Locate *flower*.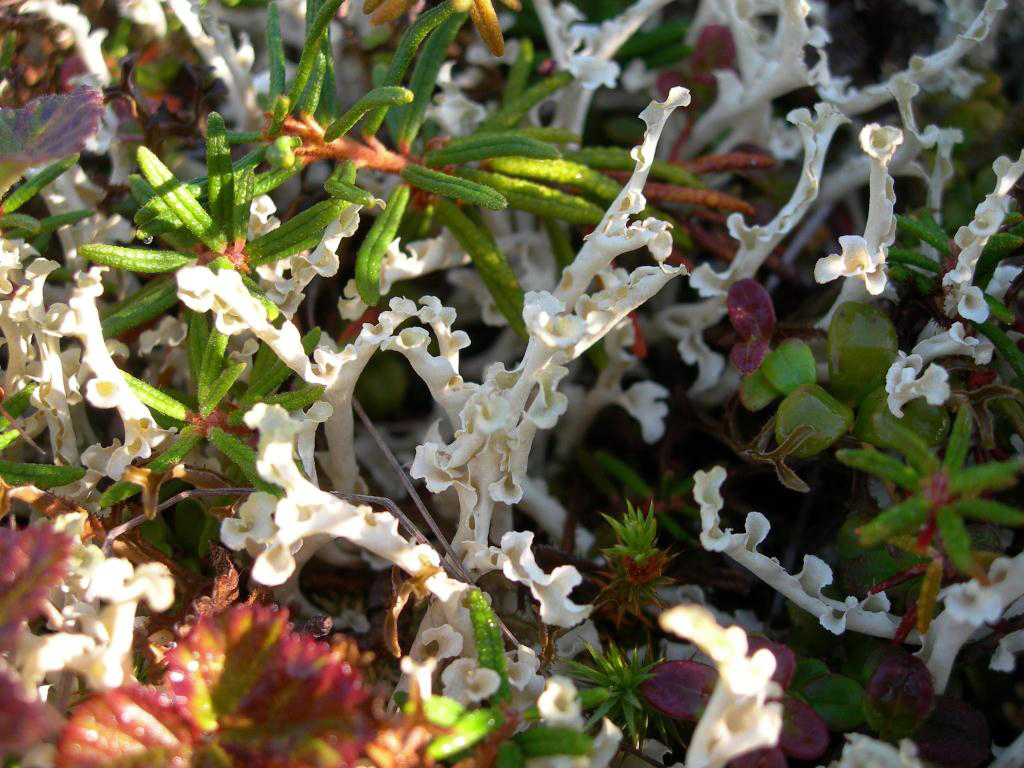
Bounding box: bbox(821, 202, 911, 302).
